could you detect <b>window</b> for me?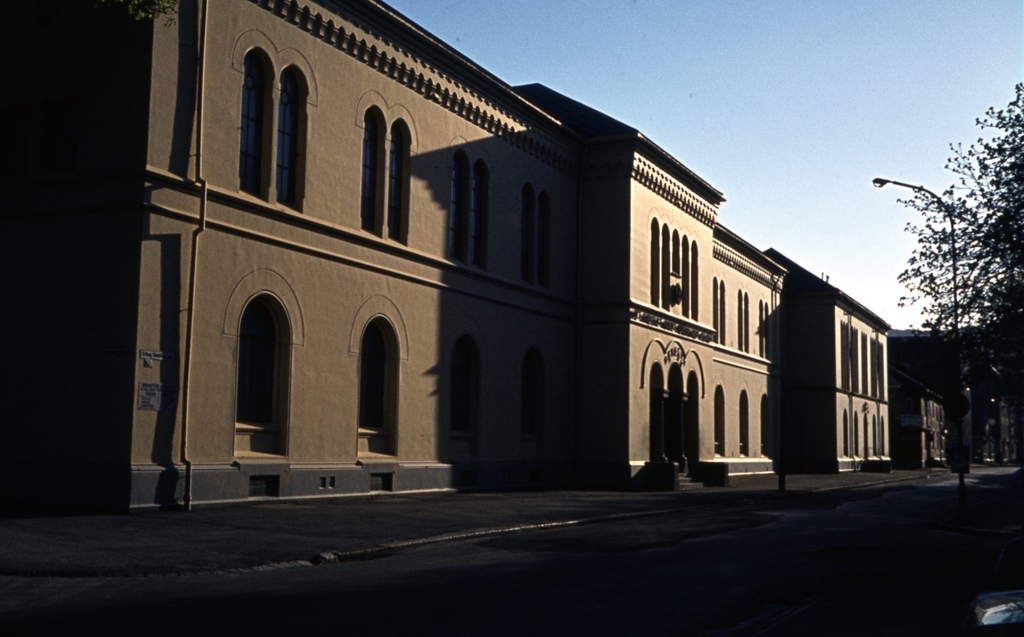
Detection result: crop(539, 195, 559, 291).
